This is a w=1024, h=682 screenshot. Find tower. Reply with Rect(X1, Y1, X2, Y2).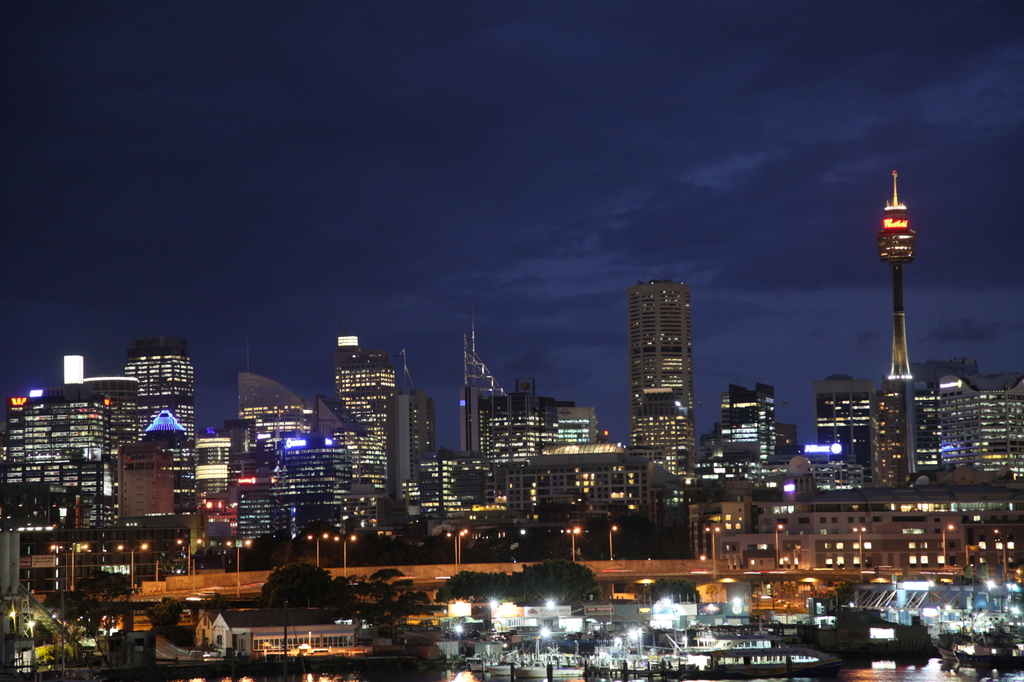
Rect(326, 345, 390, 522).
